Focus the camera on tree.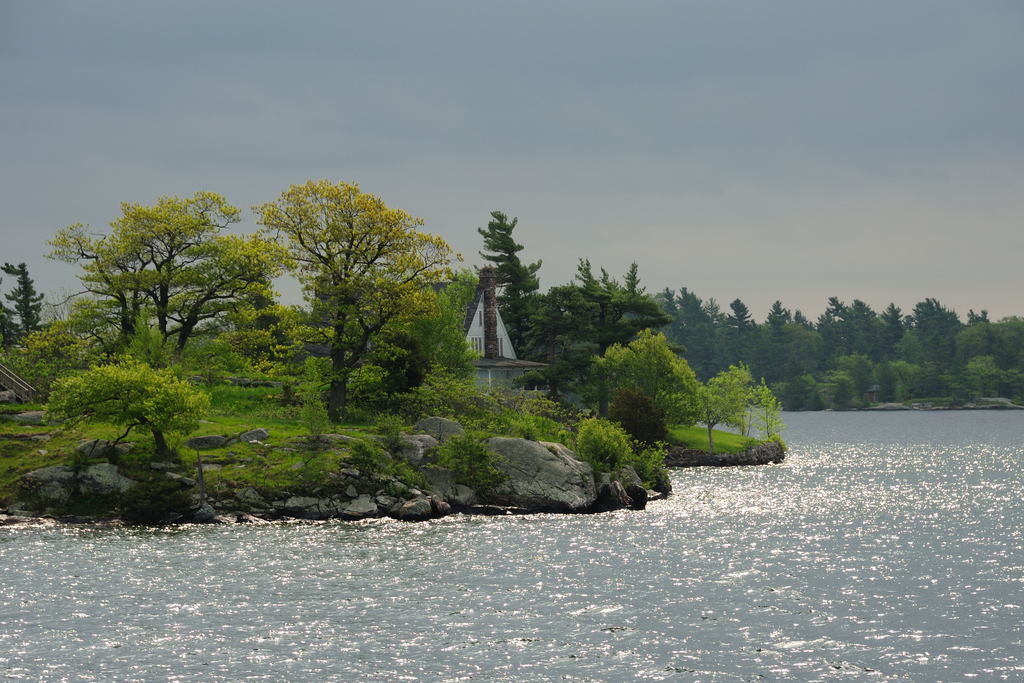
Focus region: <box>803,287,885,365</box>.
